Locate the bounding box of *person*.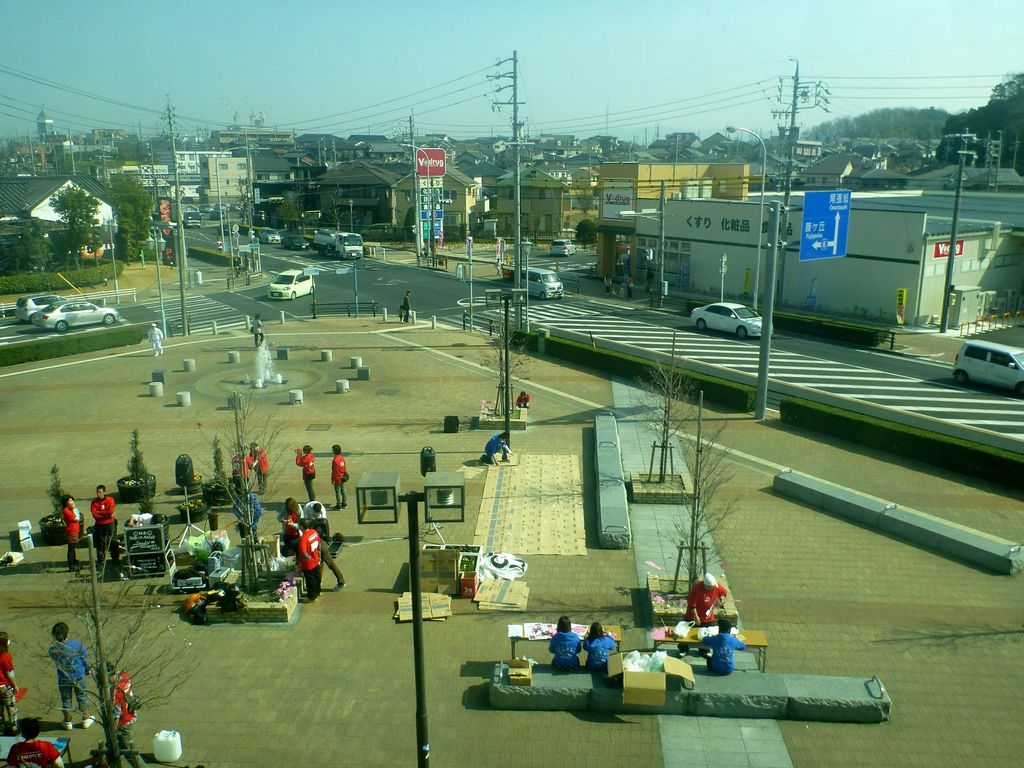
Bounding box: bbox=(602, 271, 612, 296).
